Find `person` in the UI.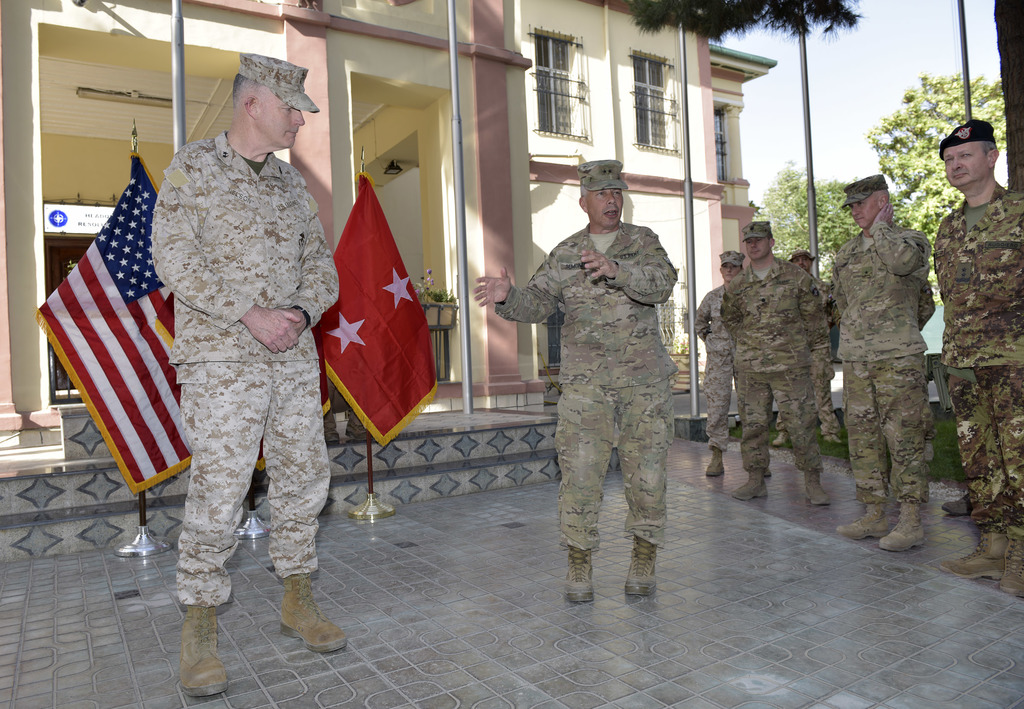
UI element at [934, 120, 1023, 596].
